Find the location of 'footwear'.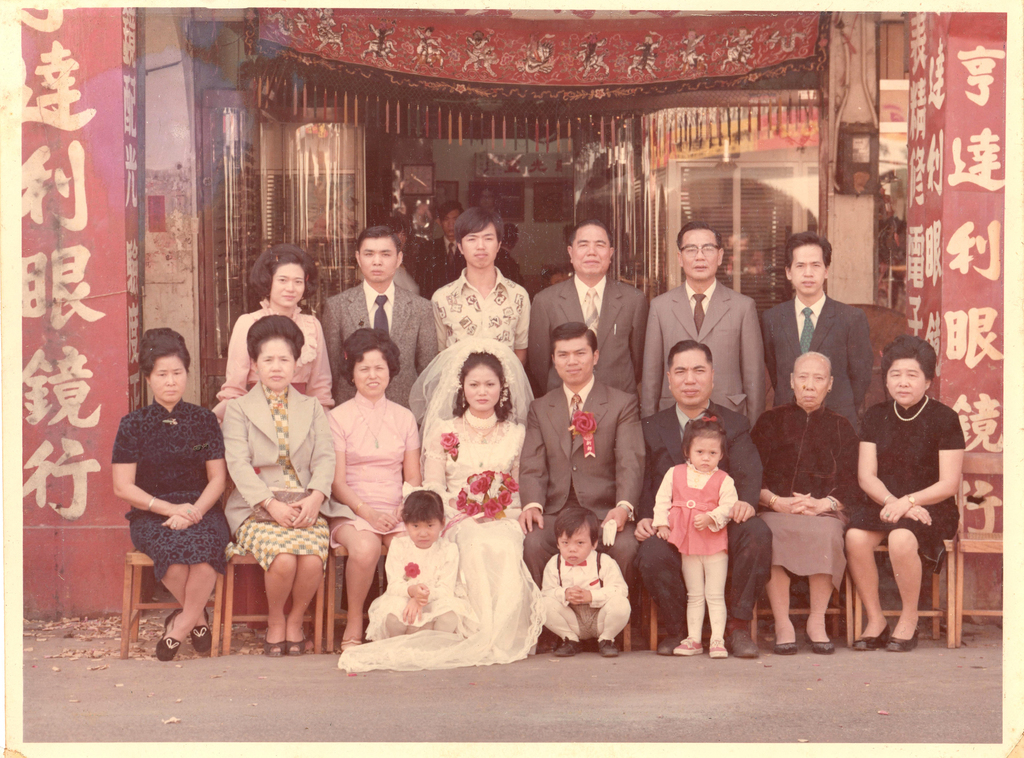
Location: <box>596,634,619,654</box>.
